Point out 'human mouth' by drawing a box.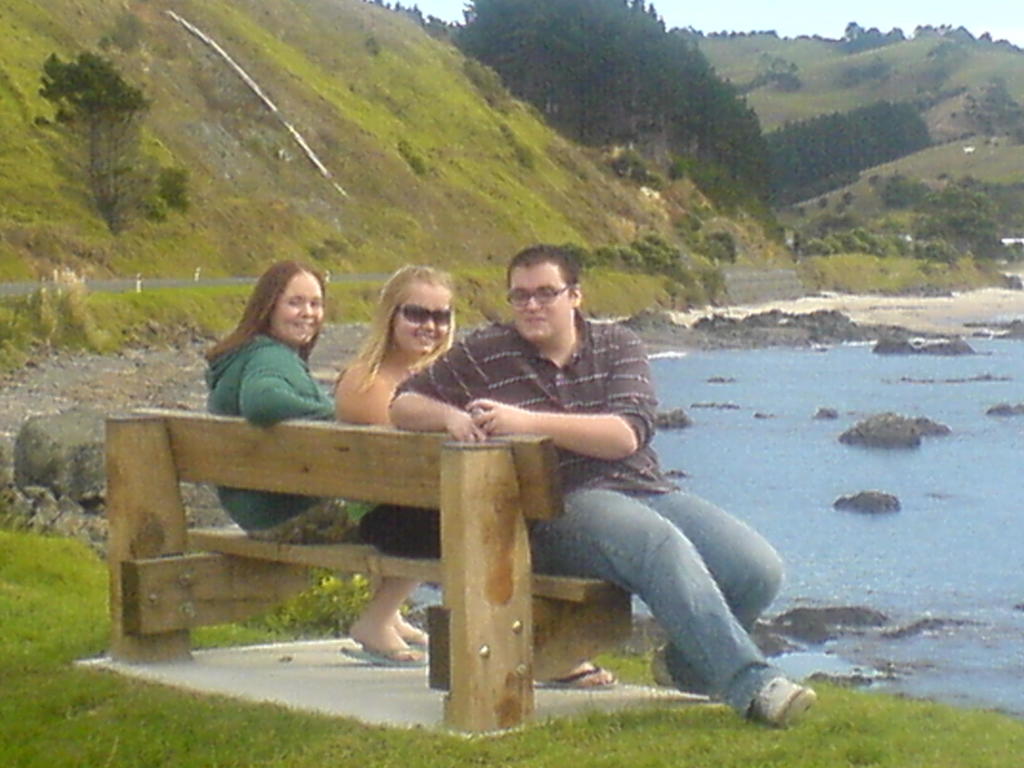
294 321 315 324.
